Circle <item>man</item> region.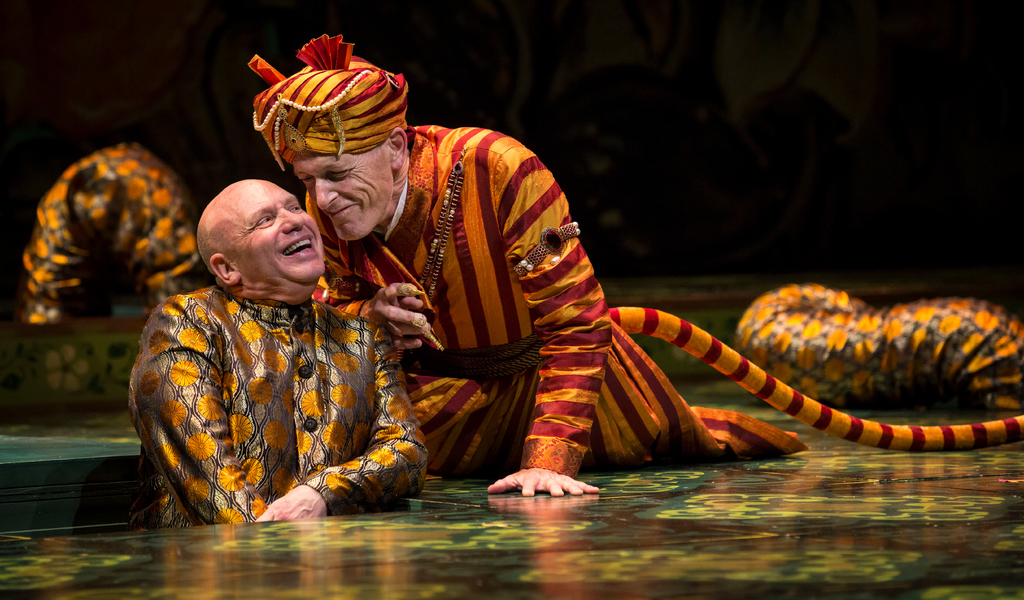
Region: <region>128, 177, 429, 524</region>.
